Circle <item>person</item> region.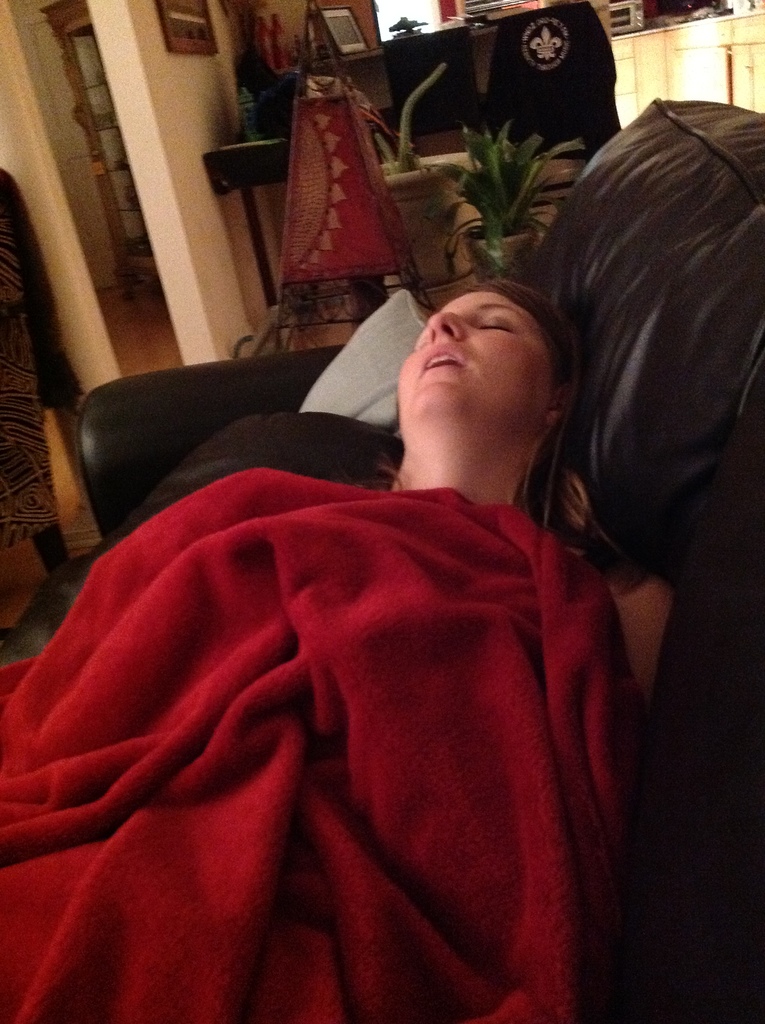
Region: x1=0 y1=279 x2=673 y2=1023.
